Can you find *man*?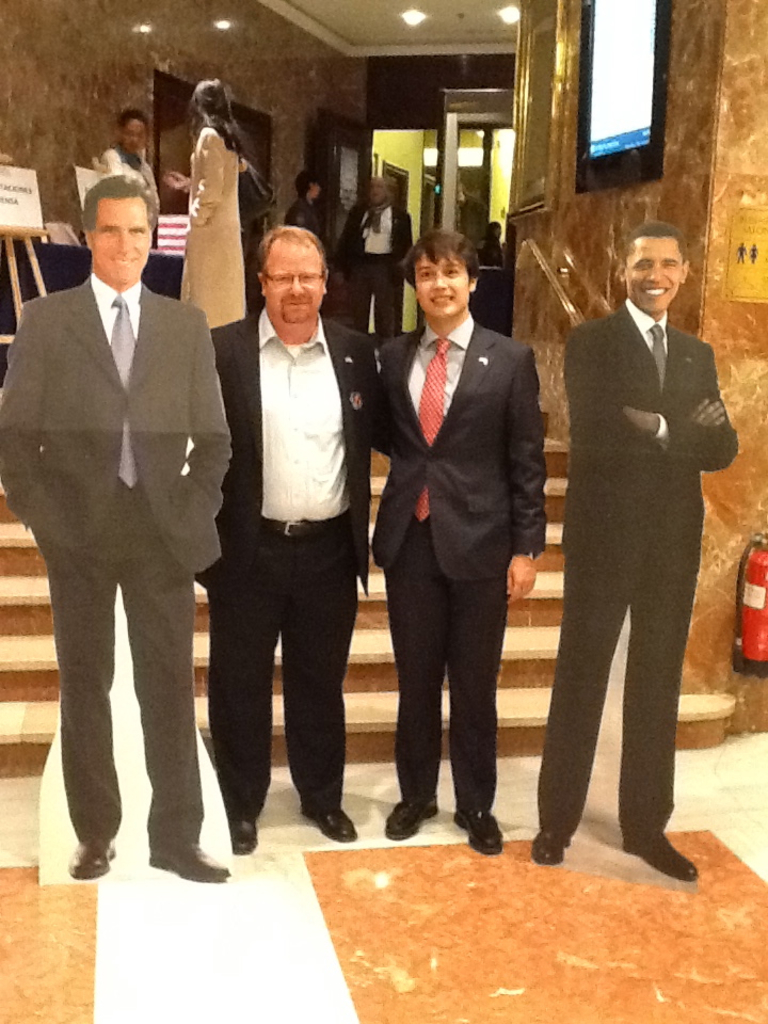
Yes, bounding box: Rect(529, 223, 742, 884).
